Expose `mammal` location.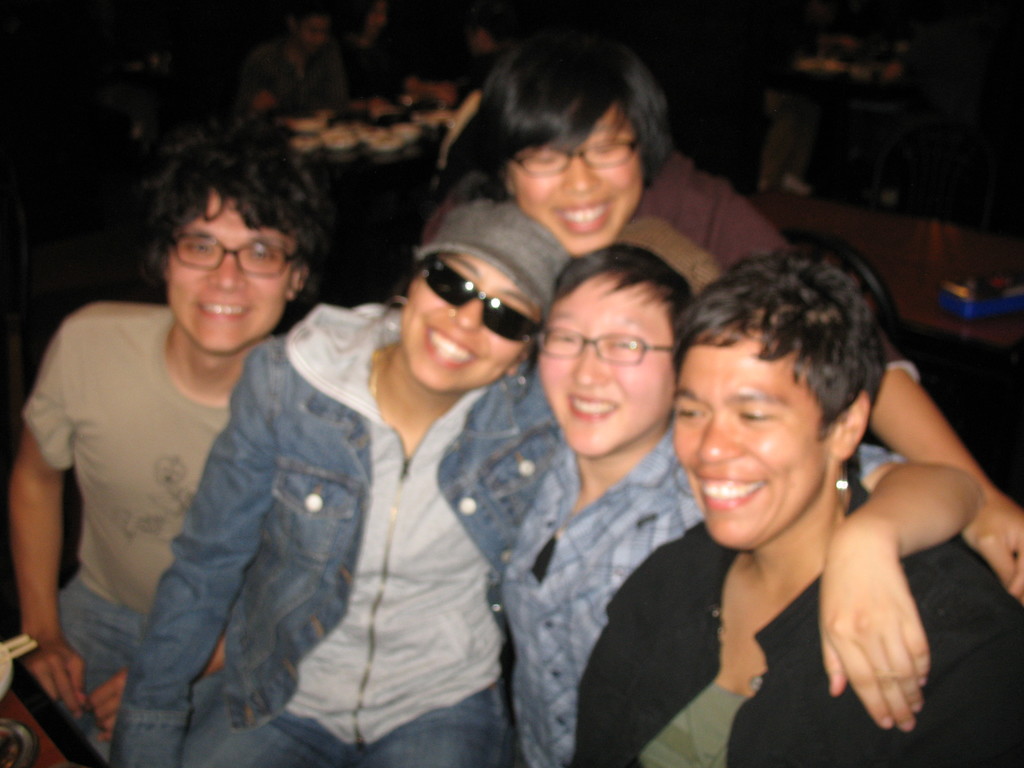
Exposed at [x1=404, y1=17, x2=1023, y2=604].
